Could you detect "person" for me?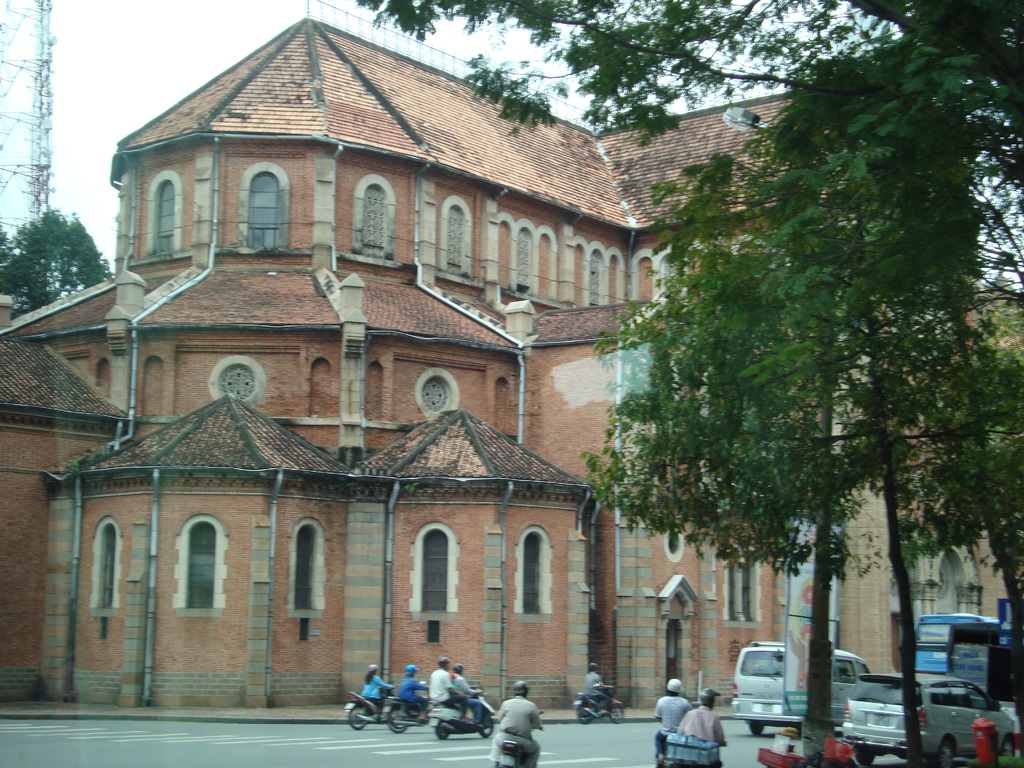
Detection result: bbox=[344, 675, 444, 741].
